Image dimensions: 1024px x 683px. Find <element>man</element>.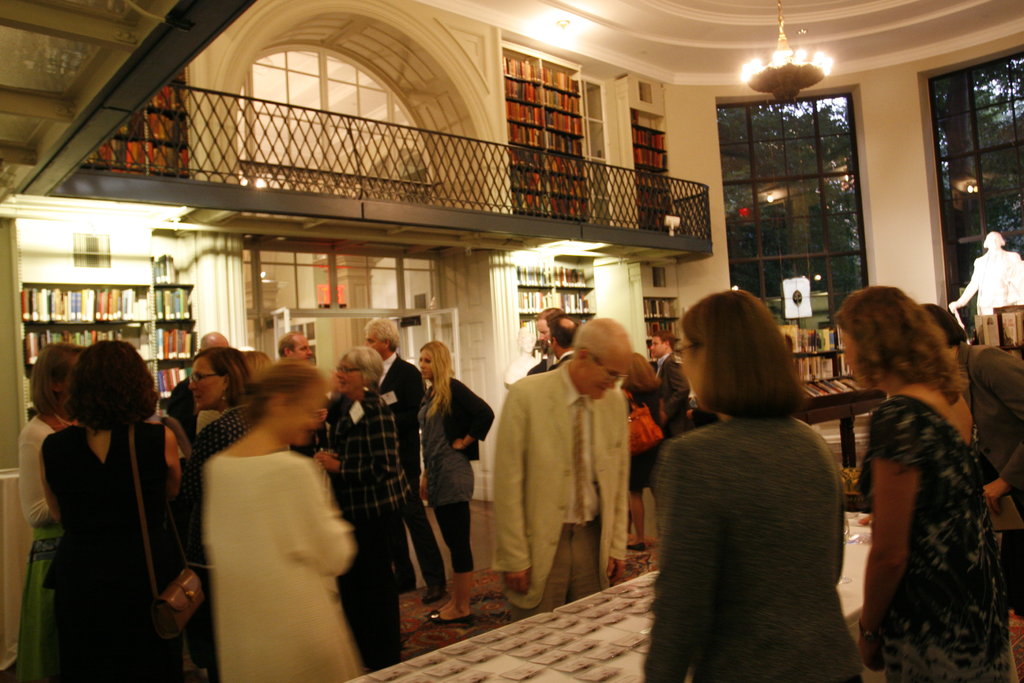
bbox=(545, 317, 582, 372).
